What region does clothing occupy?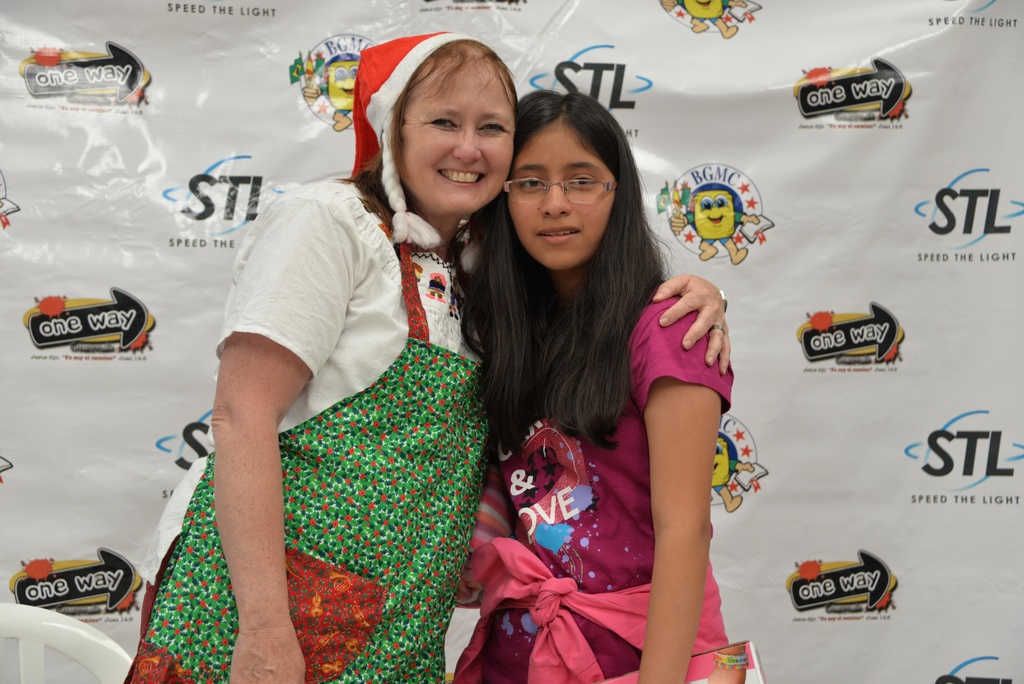
box(459, 279, 729, 683).
